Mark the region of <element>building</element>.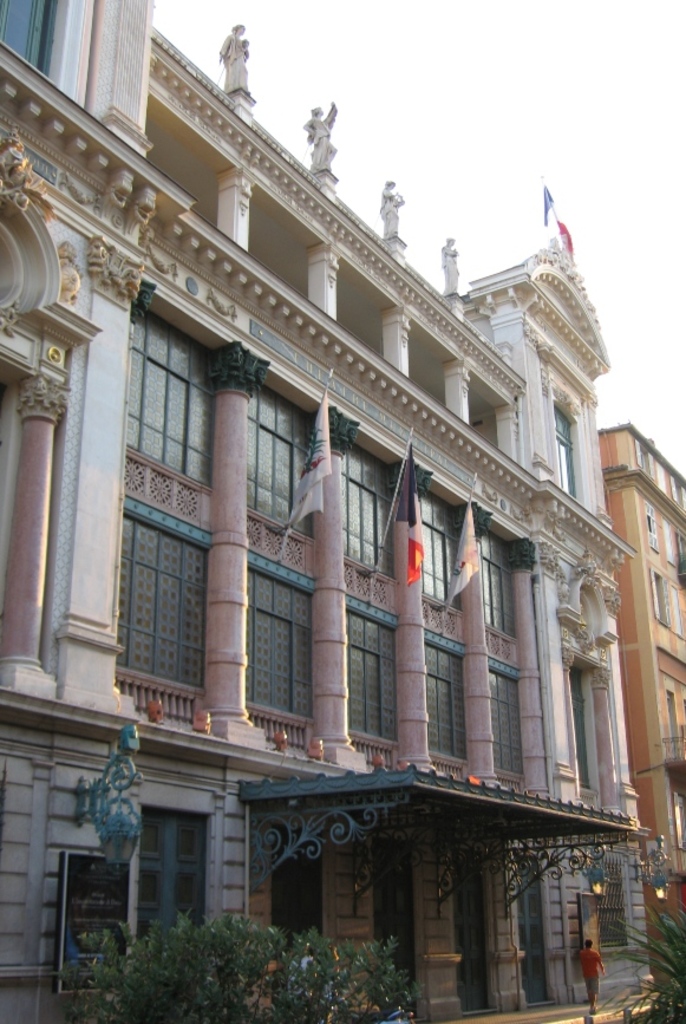
Region: locate(579, 423, 685, 1012).
